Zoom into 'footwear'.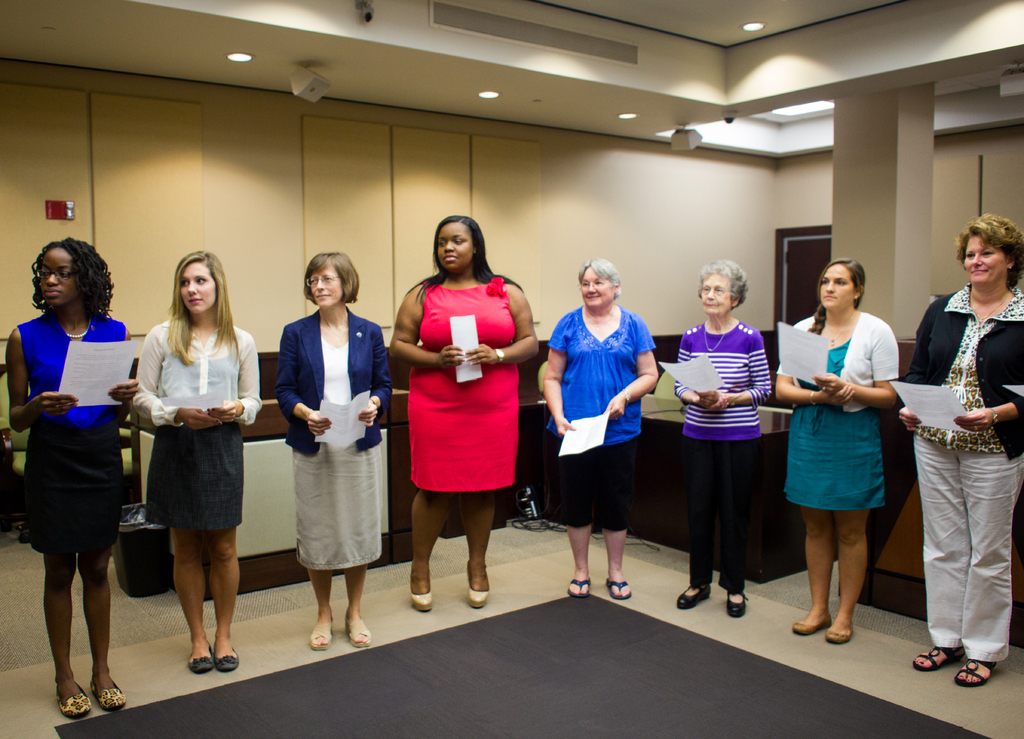
Zoom target: l=92, t=672, r=127, b=708.
